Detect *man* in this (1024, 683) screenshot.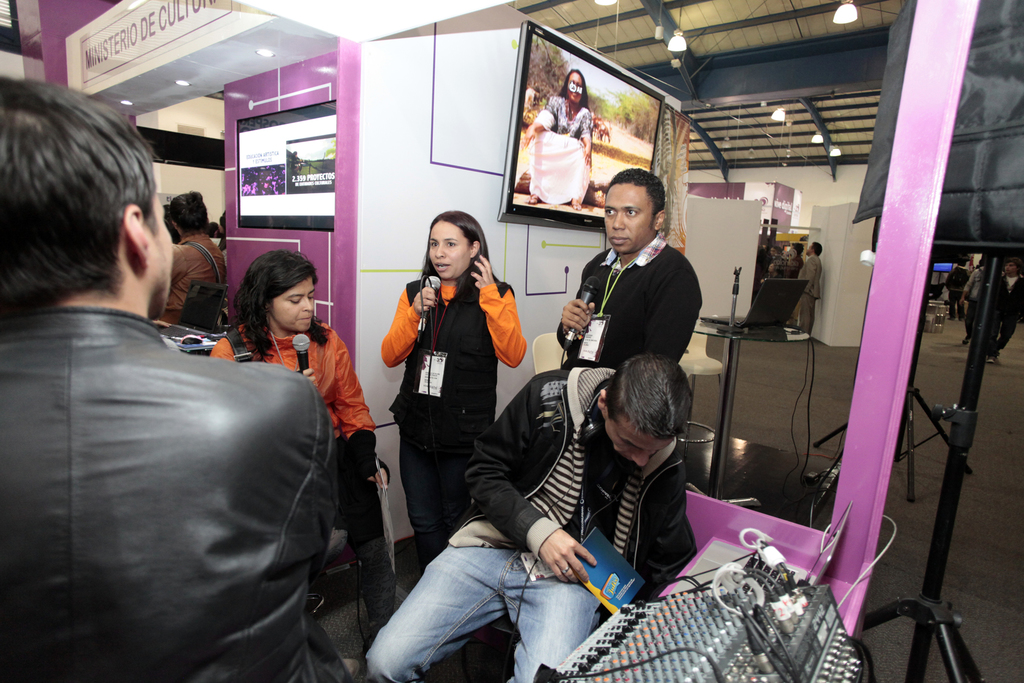
Detection: (left=367, top=352, right=700, bottom=682).
